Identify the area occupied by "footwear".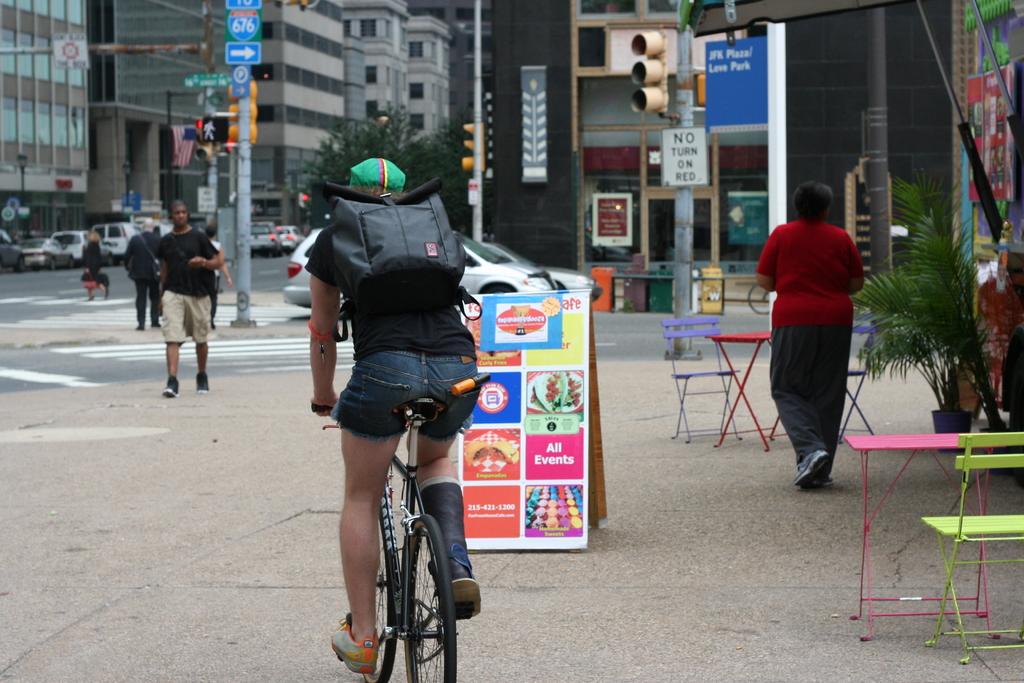
Area: (left=436, top=578, right=480, bottom=620).
